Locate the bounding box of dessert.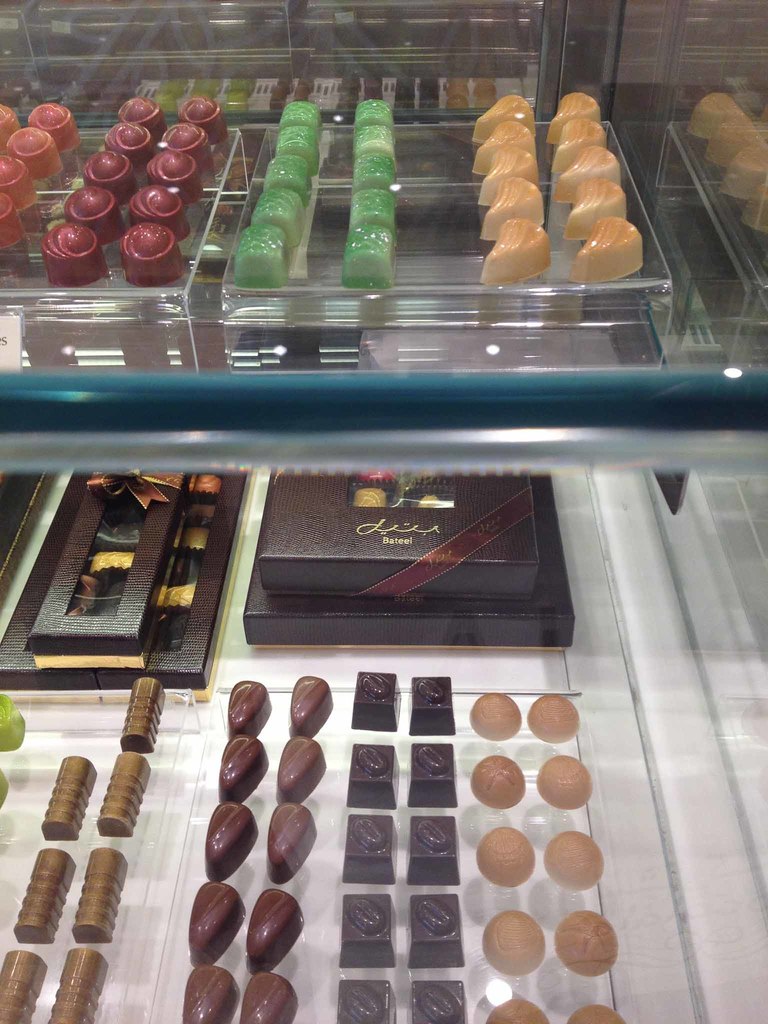
Bounding box: l=406, t=815, r=468, b=884.
